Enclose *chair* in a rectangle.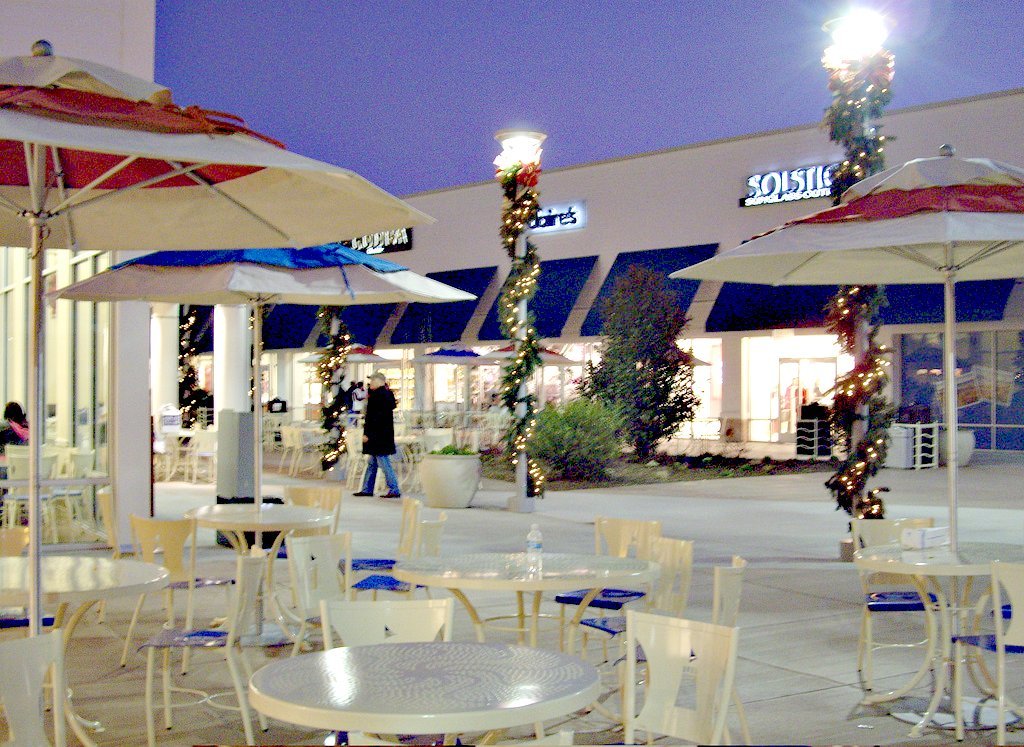
locate(0, 606, 110, 746).
